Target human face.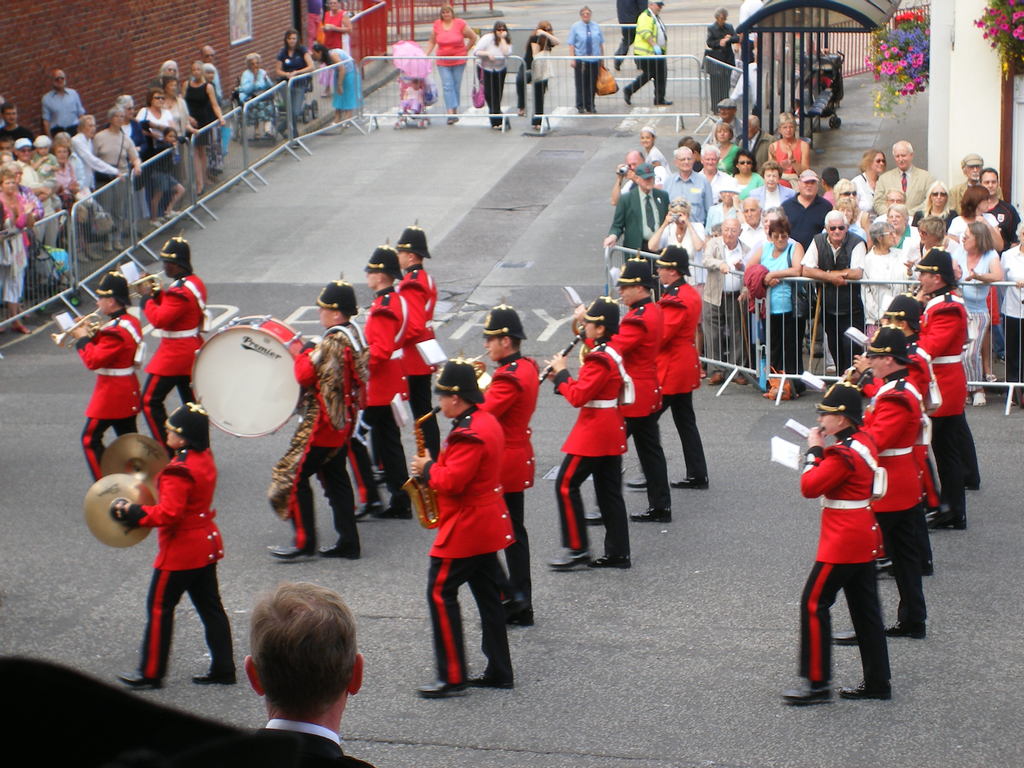
Target region: <bbox>872, 152, 887, 170</bbox>.
